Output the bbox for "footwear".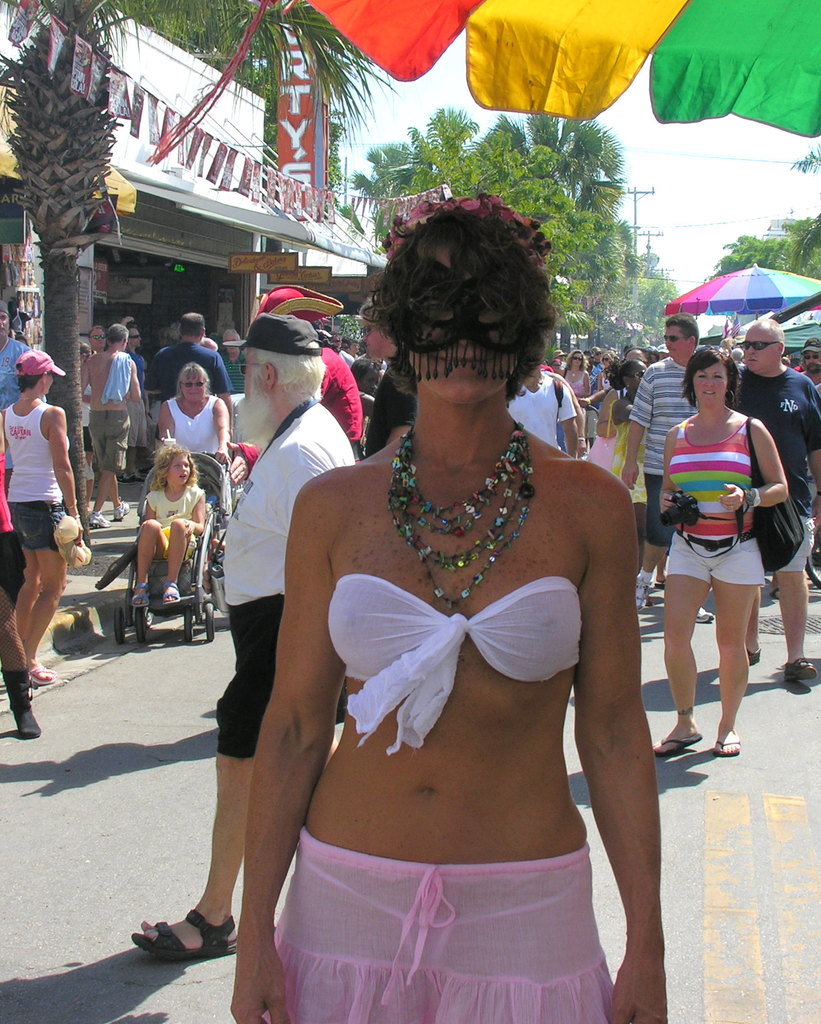
{"x1": 660, "y1": 722, "x2": 703, "y2": 756}.
